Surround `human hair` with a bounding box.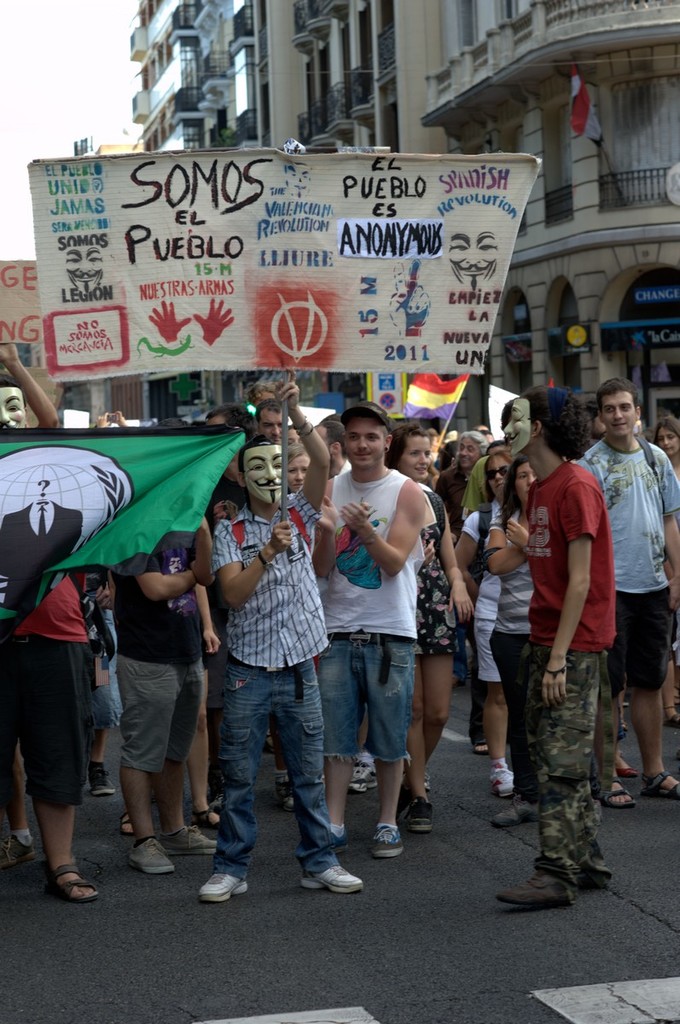
region(283, 442, 310, 465).
